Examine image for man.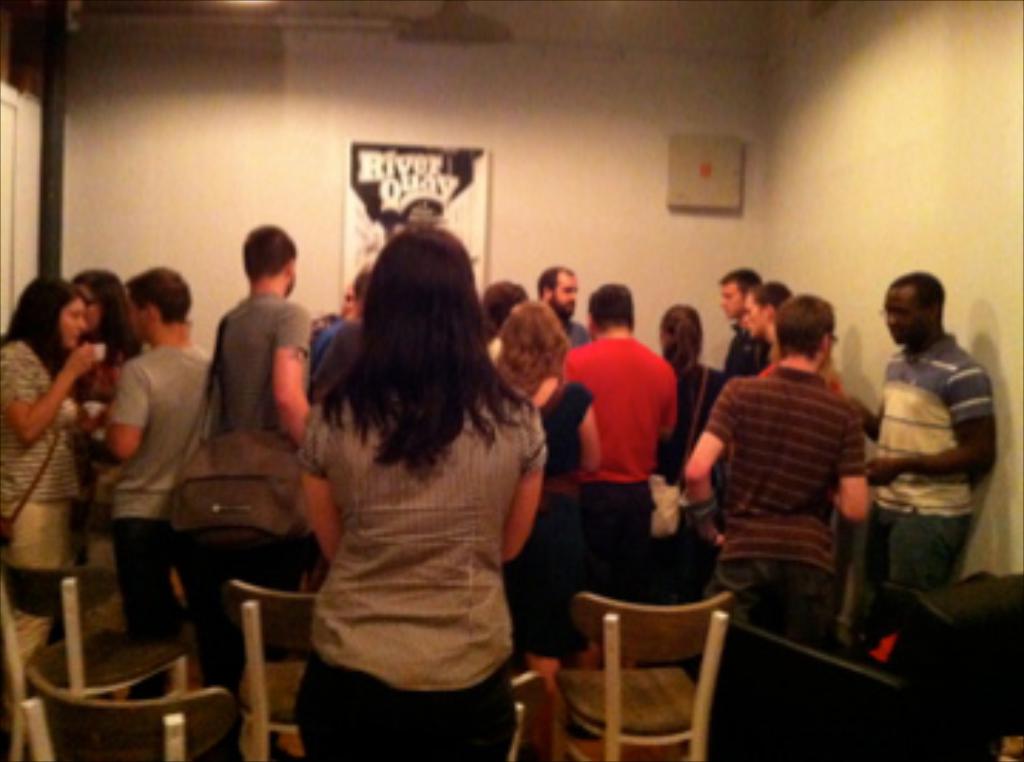
Examination result: 171 219 319 714.
